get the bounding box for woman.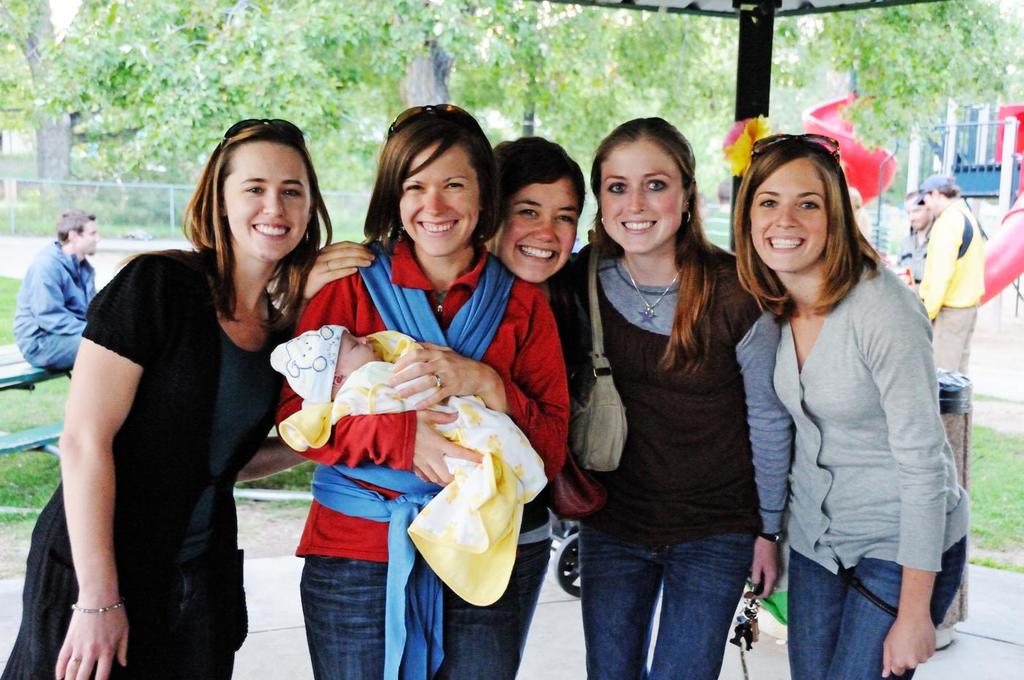
284:136:606:679.
